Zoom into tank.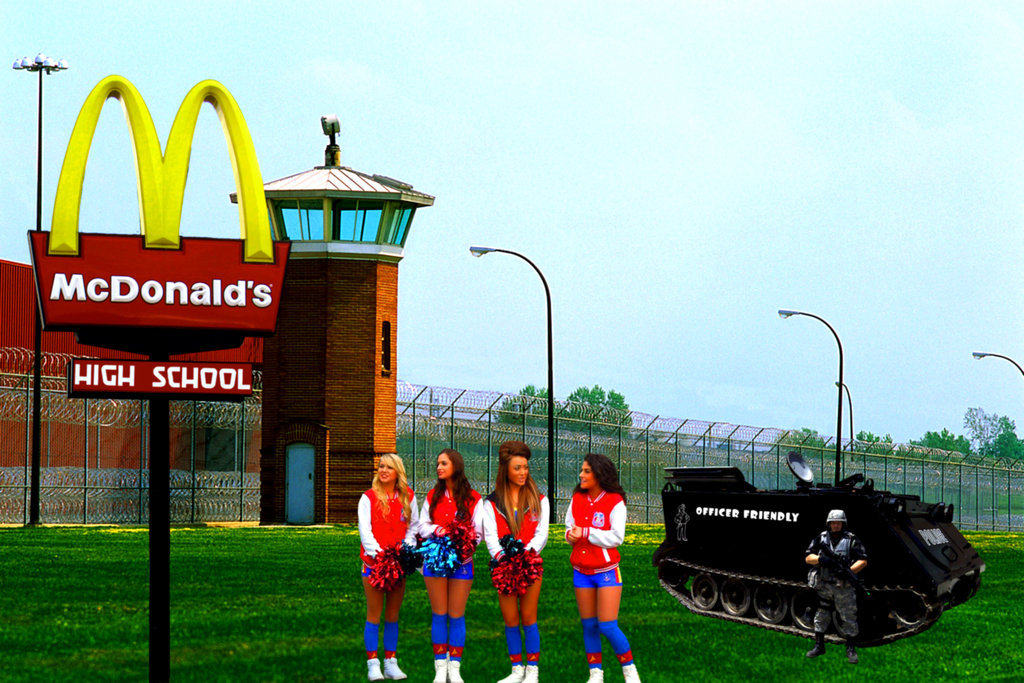
Zoom target: bbox=(648, 465, 986, 644).
